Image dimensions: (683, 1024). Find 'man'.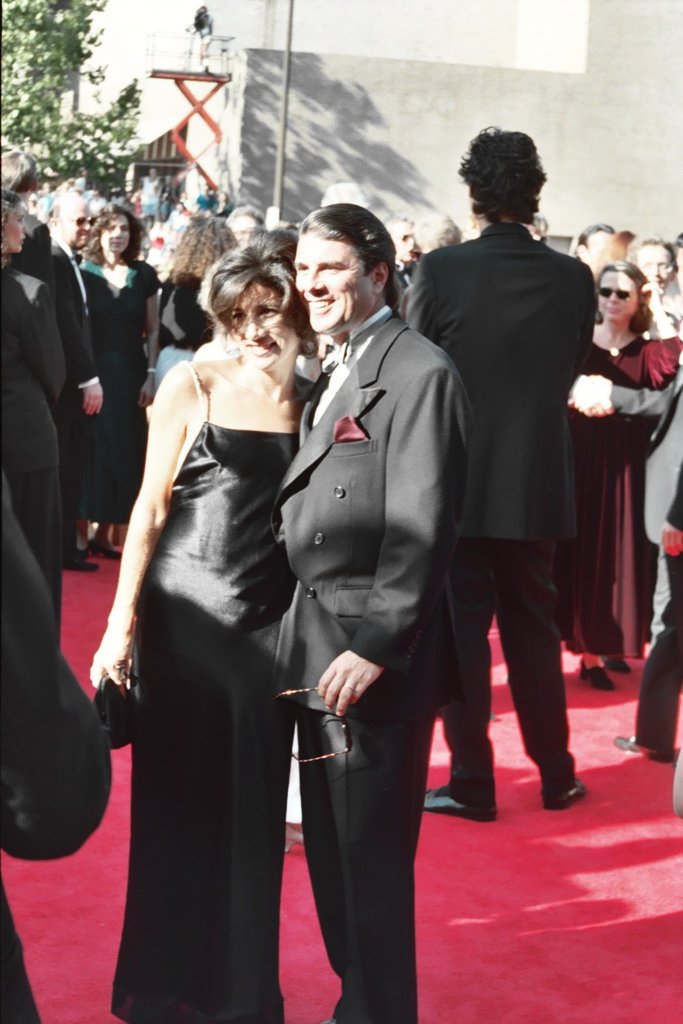
bbox(277, 200, 471, 1023).
